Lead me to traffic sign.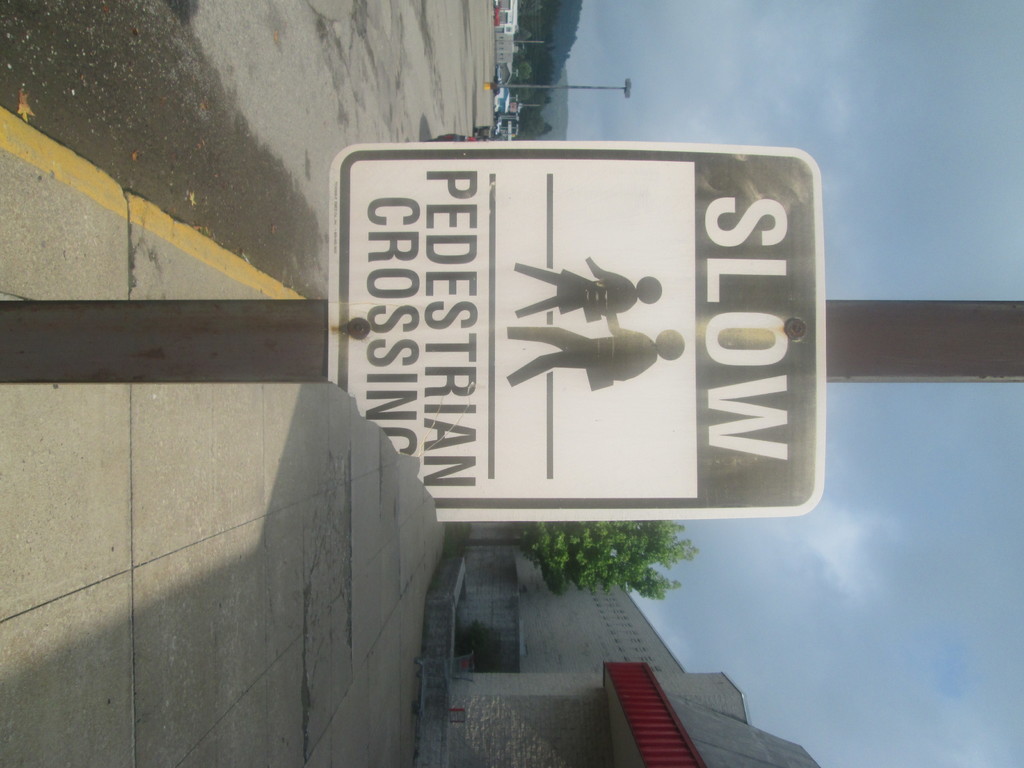
Lead to l=321, t=139, r=831, b=522.
